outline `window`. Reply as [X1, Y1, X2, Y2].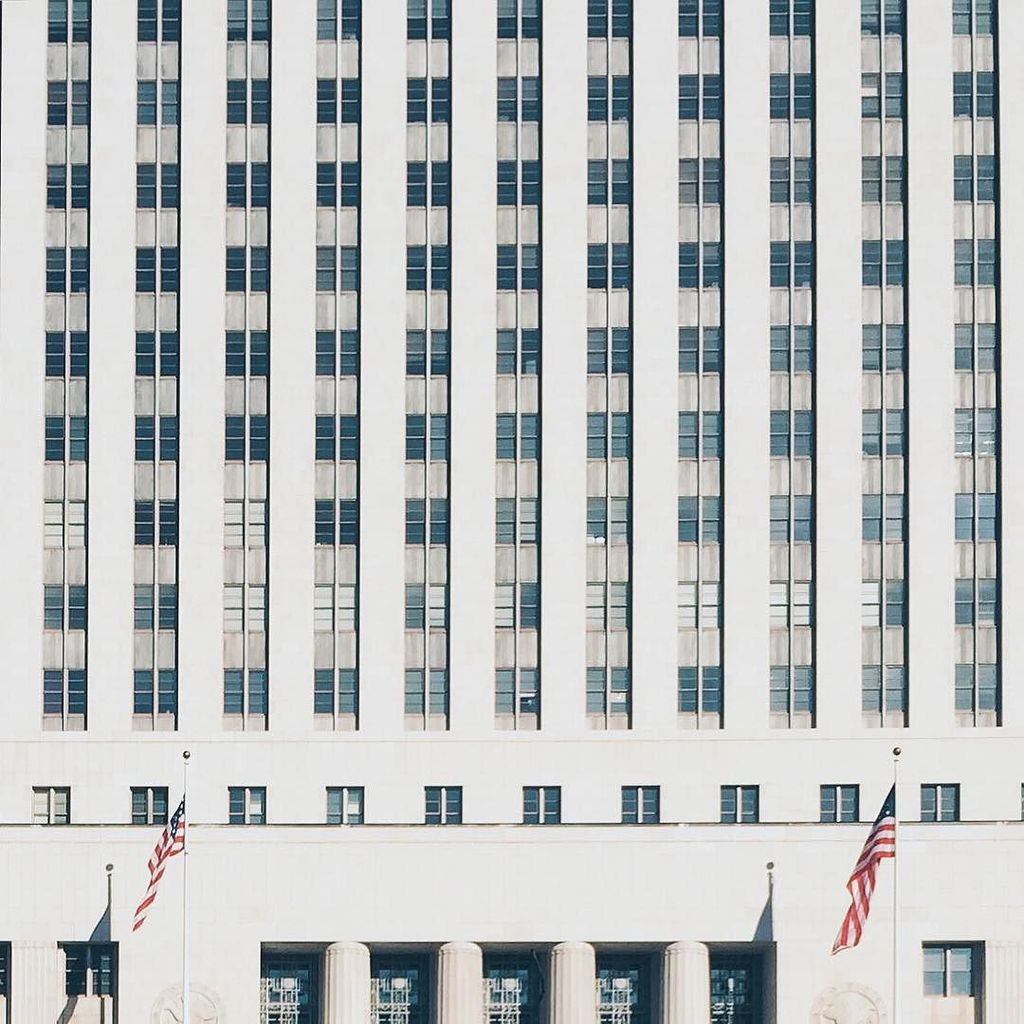
[419, 786, 466, 823].
